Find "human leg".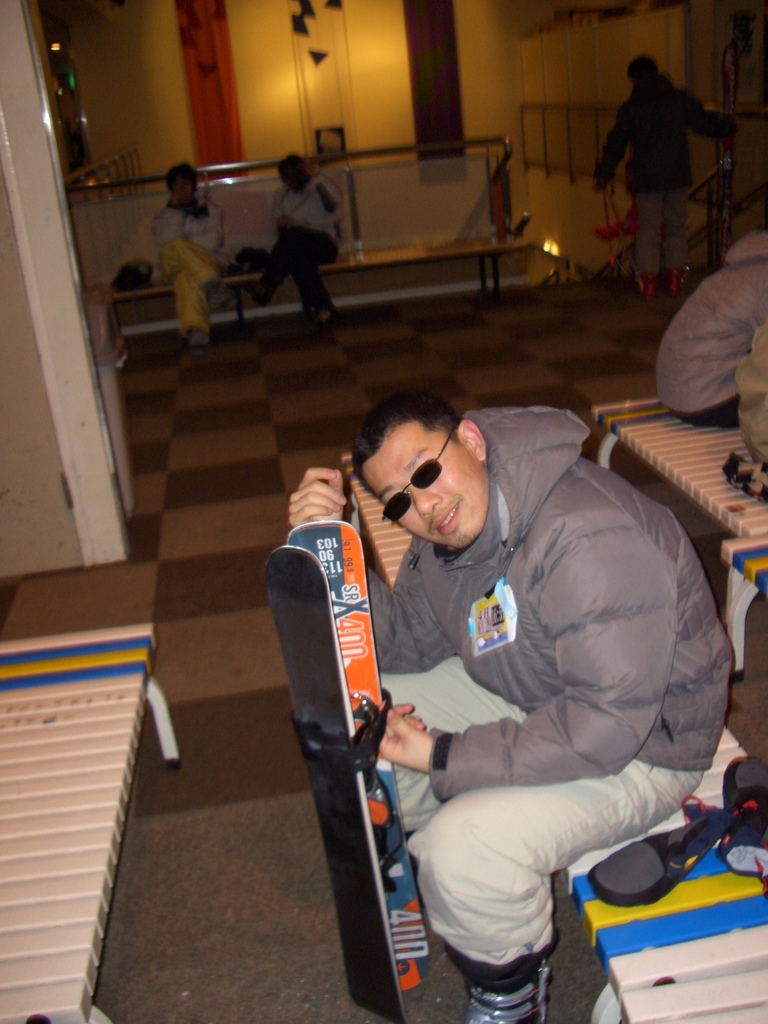
420,769,673,1023.
